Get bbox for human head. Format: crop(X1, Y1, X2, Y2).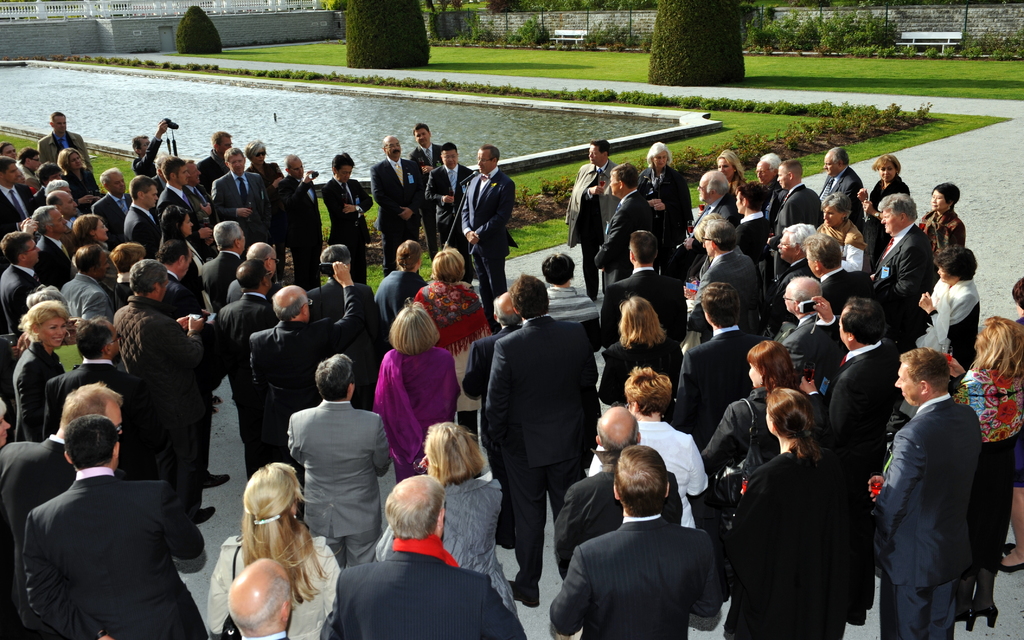
crop(127, 259, 167, 299).
